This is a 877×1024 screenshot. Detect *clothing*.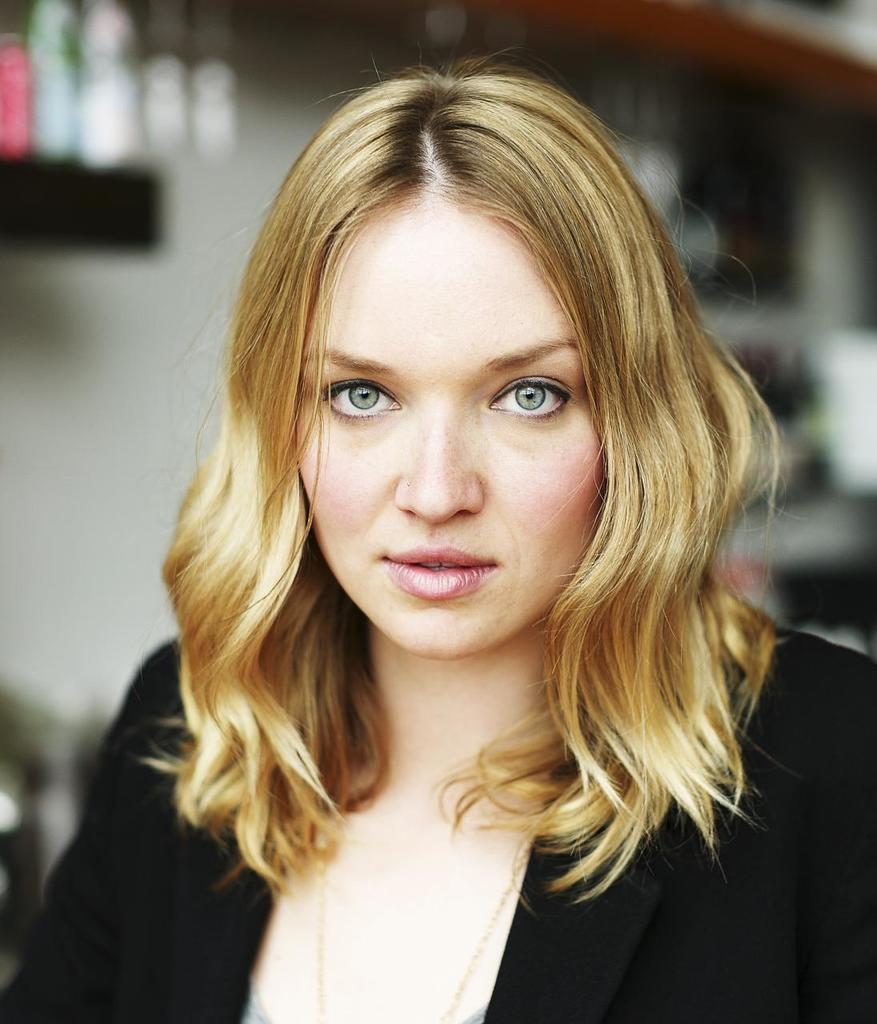
<region>0, 630, 876, 1023</region>.
